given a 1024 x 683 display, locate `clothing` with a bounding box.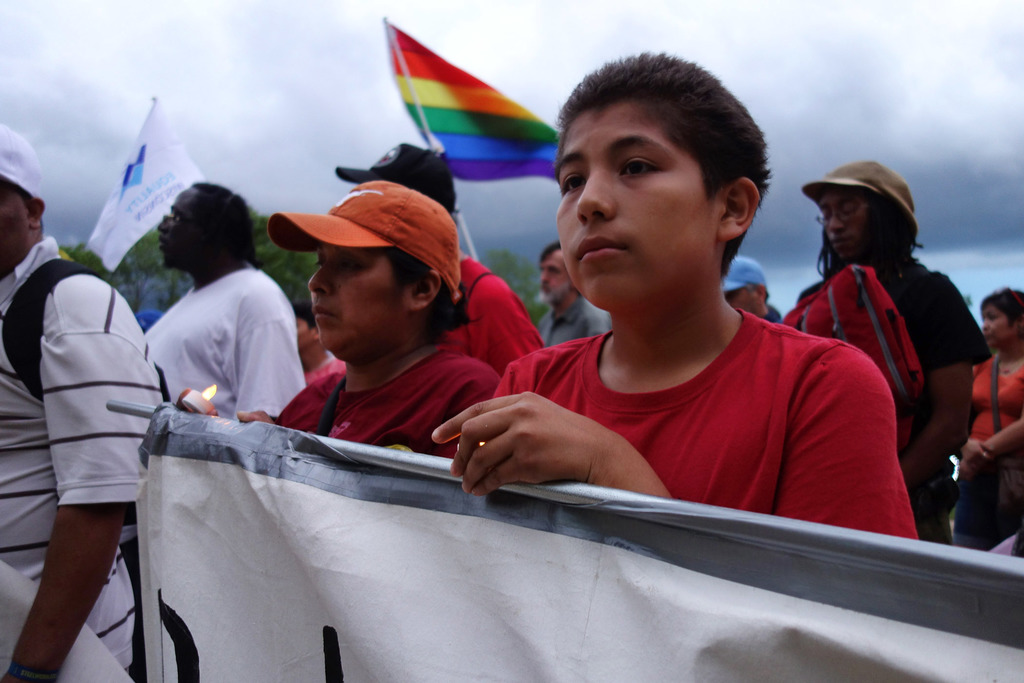
Located: 798/250/998/549.
